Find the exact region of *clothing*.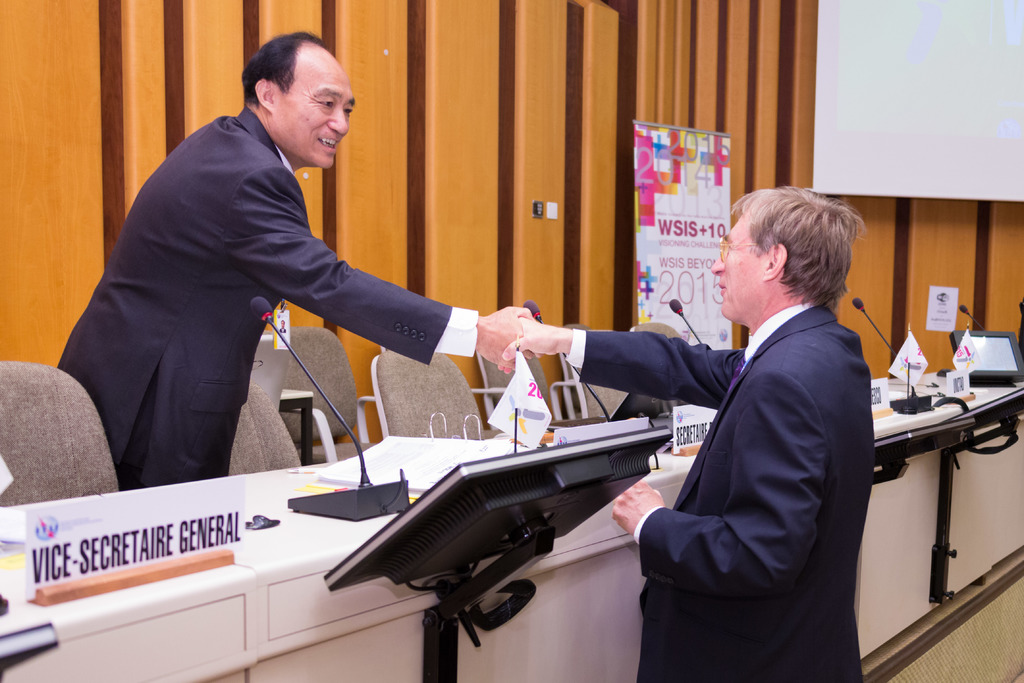
Exact region: (x1=85, y1=63, x2=466, y2=504).
